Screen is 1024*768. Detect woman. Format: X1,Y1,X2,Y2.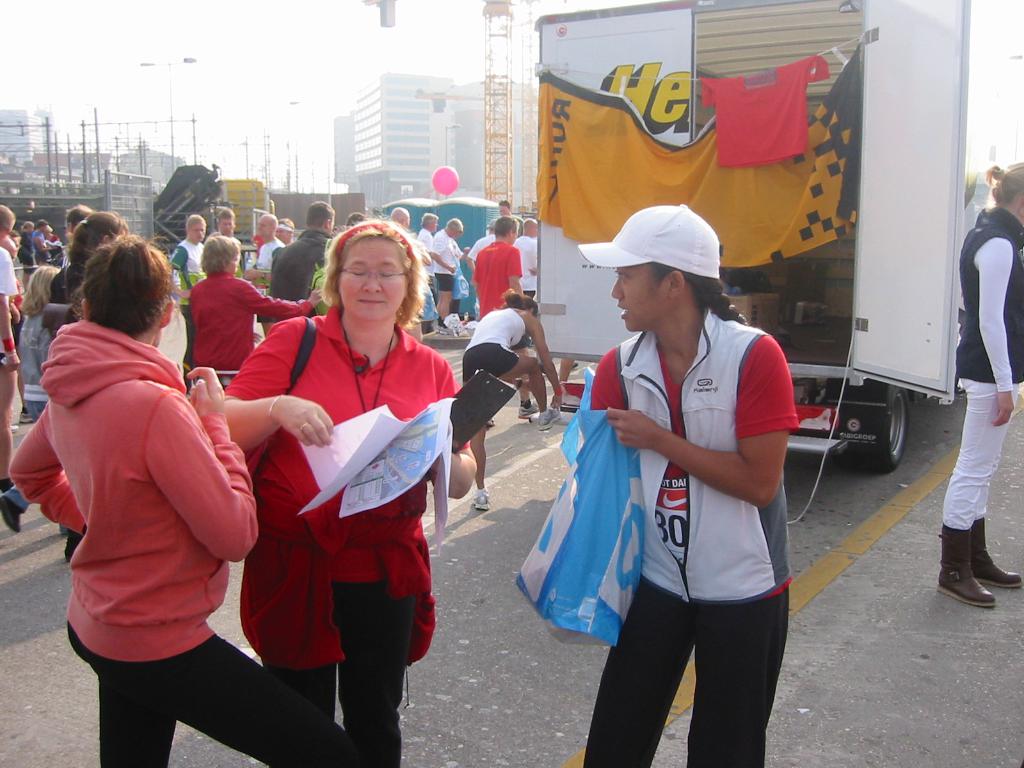
577,203,797,767.
